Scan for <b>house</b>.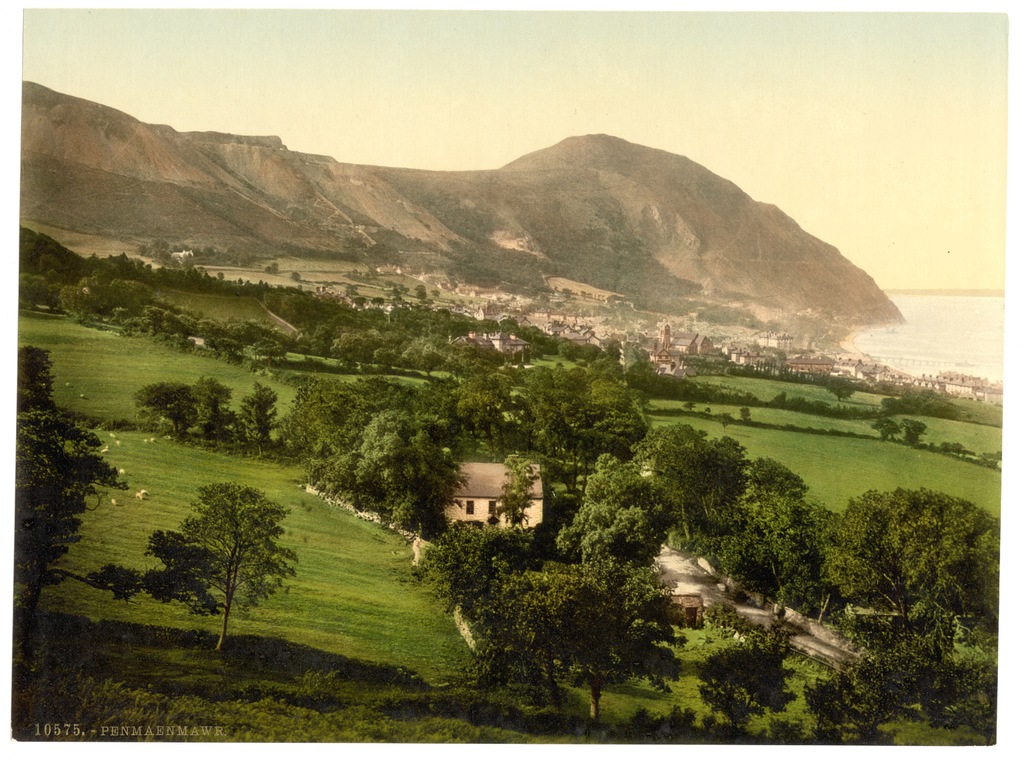
Scan result: l=428, t=459, r=549, b=550.
